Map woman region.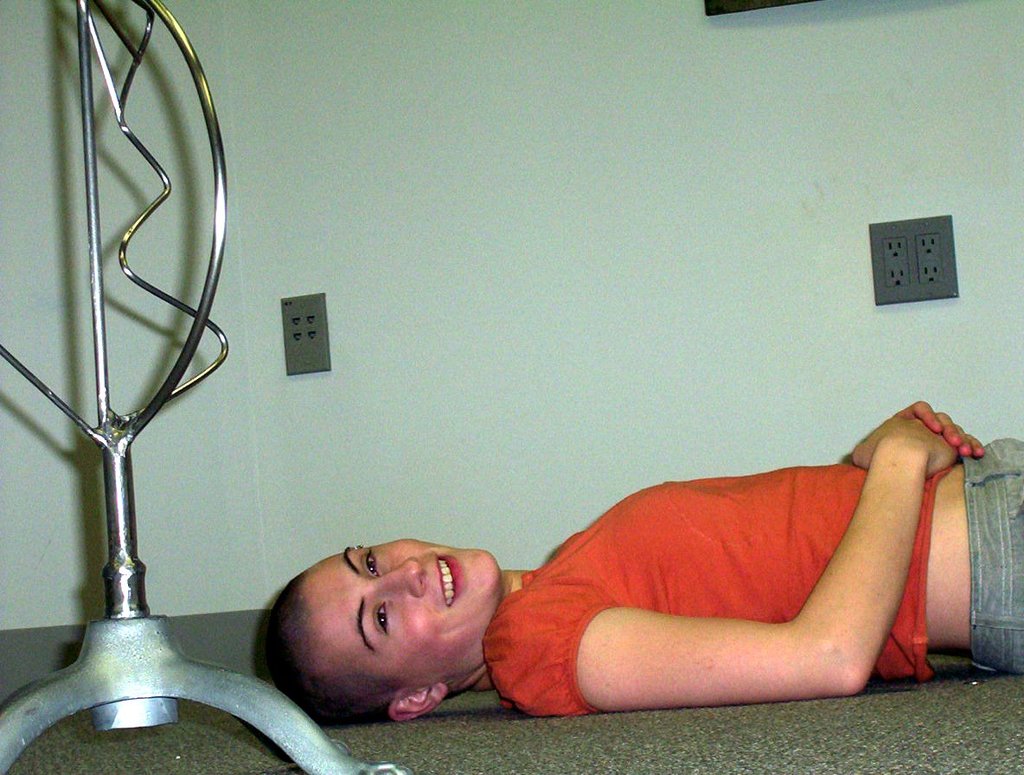
Mapped to bbox=[263, 397, 1023, 721].
